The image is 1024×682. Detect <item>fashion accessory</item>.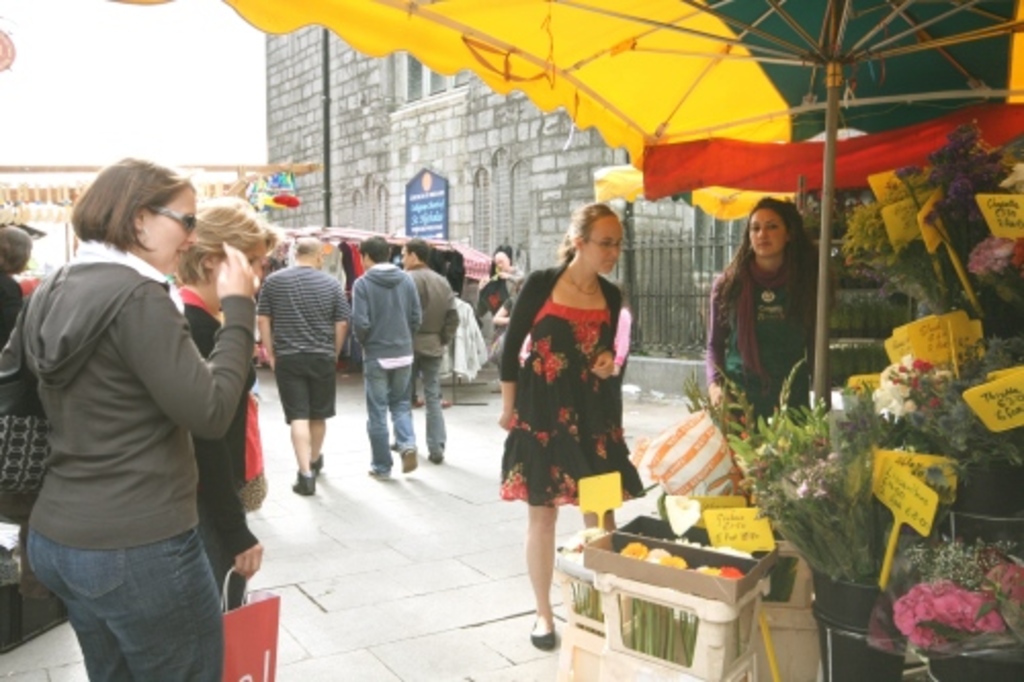
Detection: x1=219 y1=567 x2=279 y2=680.
